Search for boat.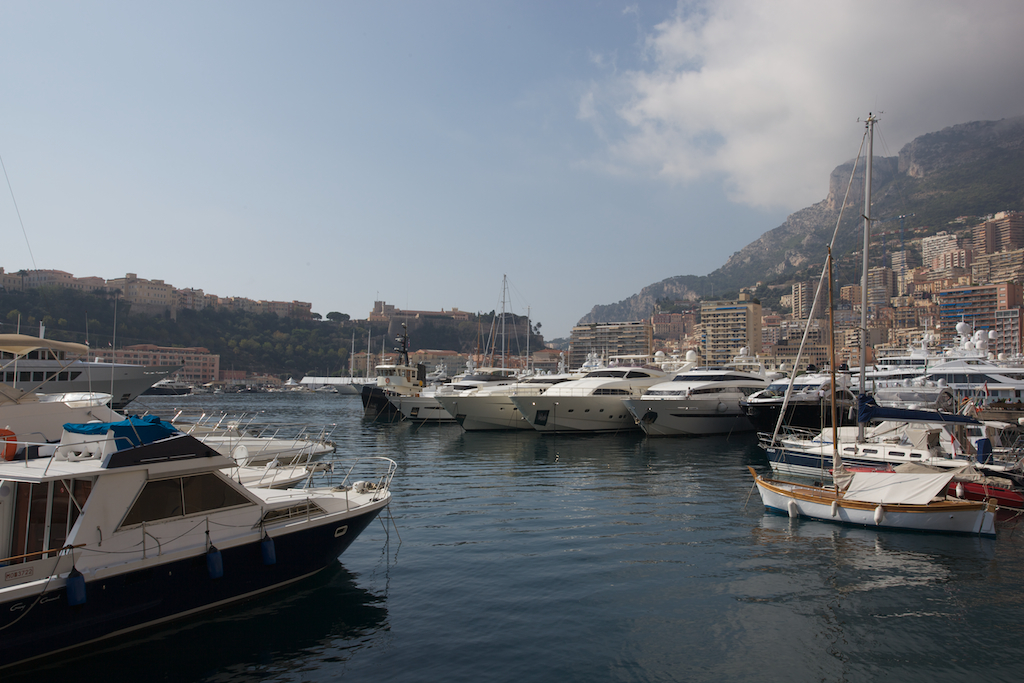
Found at {"x1": 738, "y1": 362, "x2": 863, "y2": 418}.
